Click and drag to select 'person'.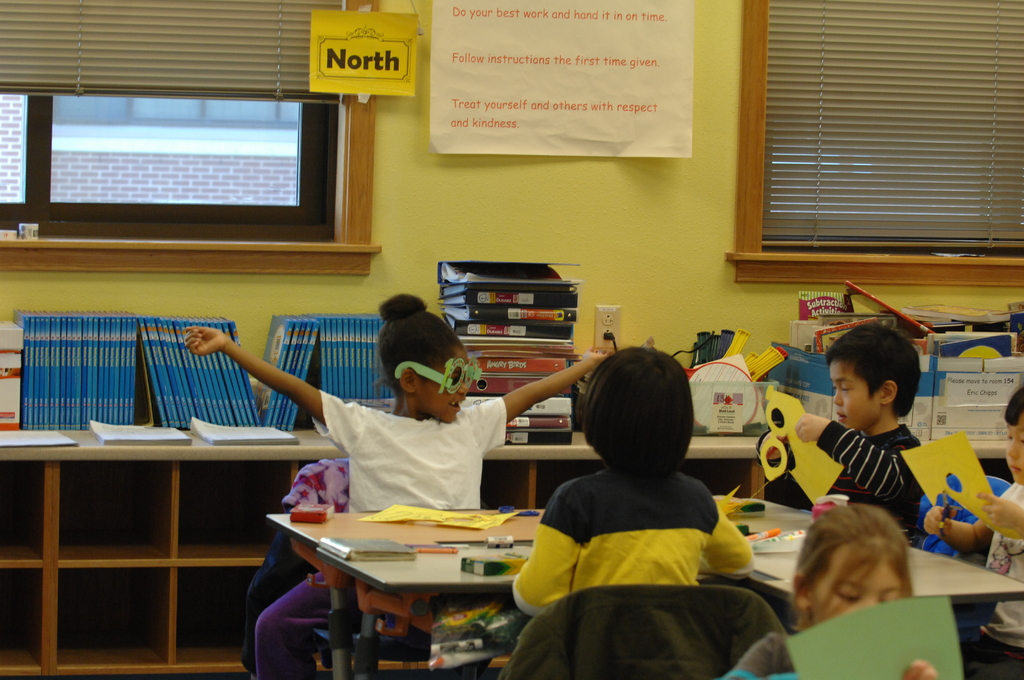
Selection: x1=792, y1=321, x2=934, y2=542.
